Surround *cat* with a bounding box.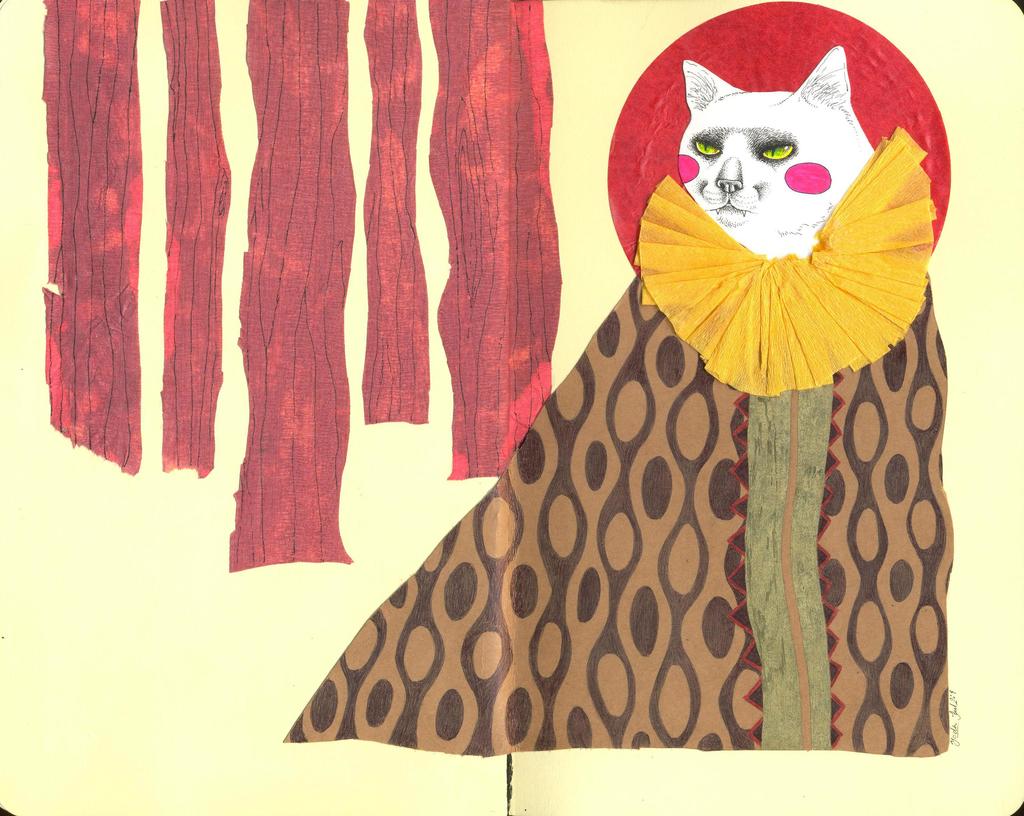
box(680, 47, 877, 254).
